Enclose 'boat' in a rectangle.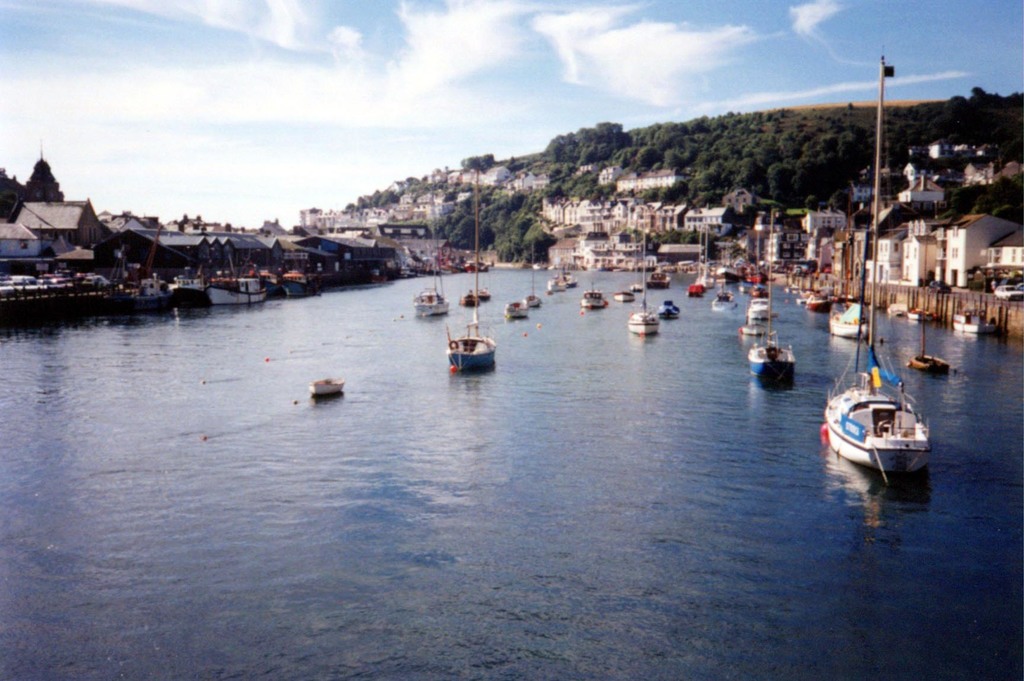
bbox=[808, 285, 861, 324].
